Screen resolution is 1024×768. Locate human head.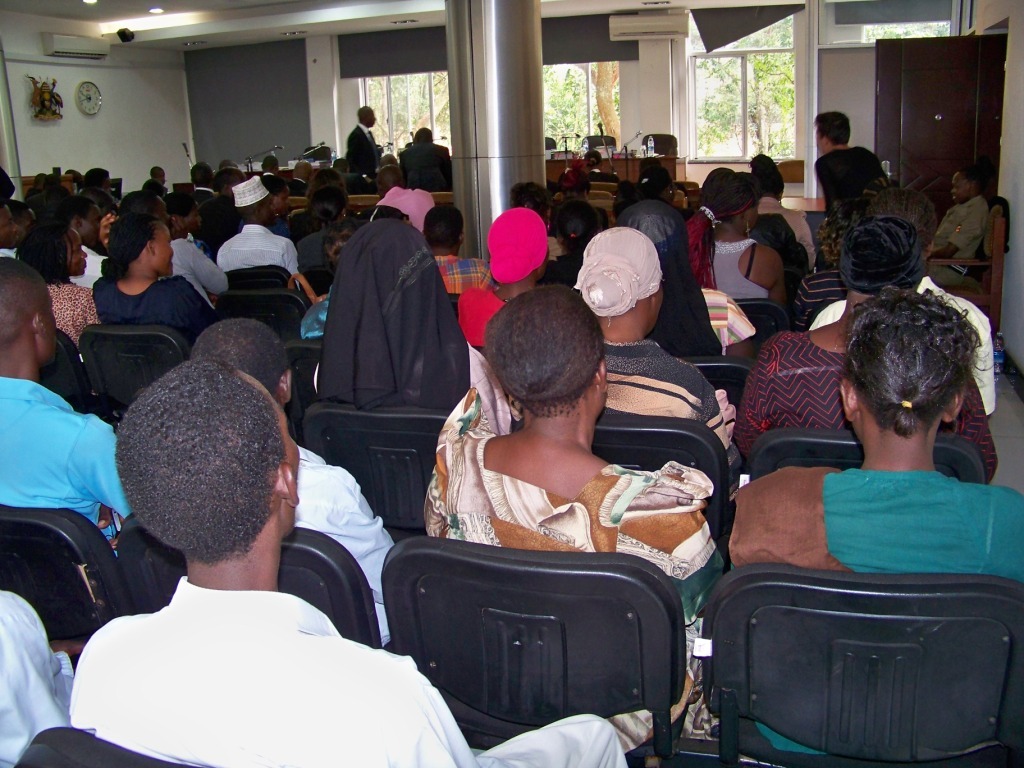
0,200,24,243.
